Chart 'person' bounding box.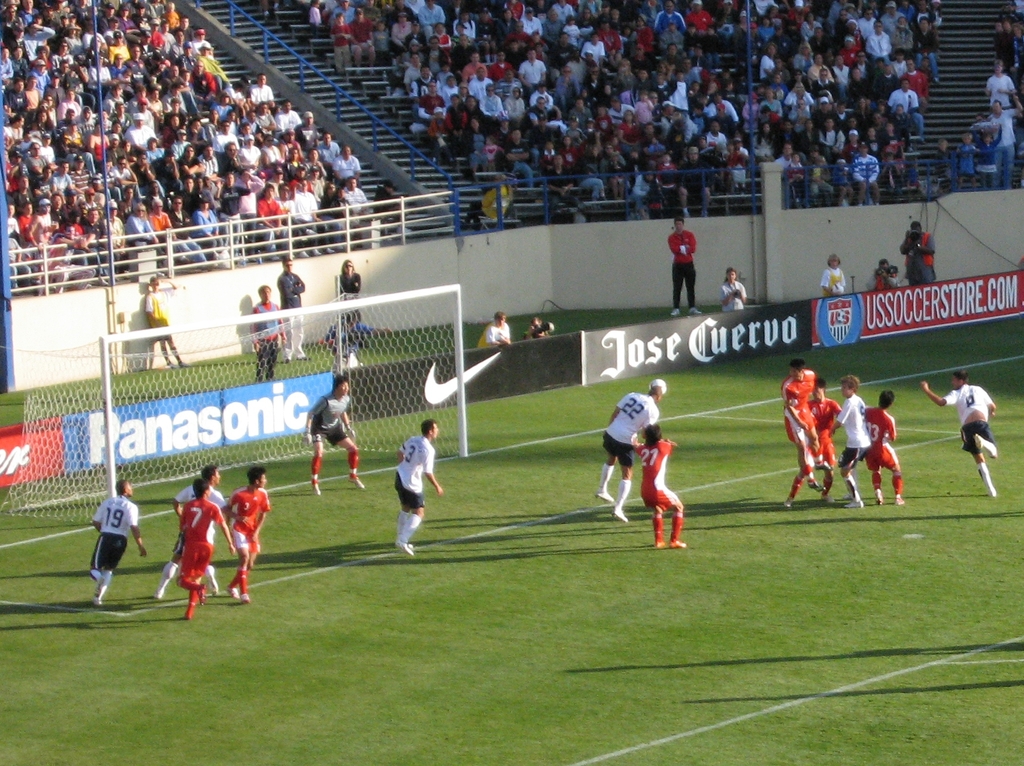
Charted: bbox=(387, 423, 440, 562).
